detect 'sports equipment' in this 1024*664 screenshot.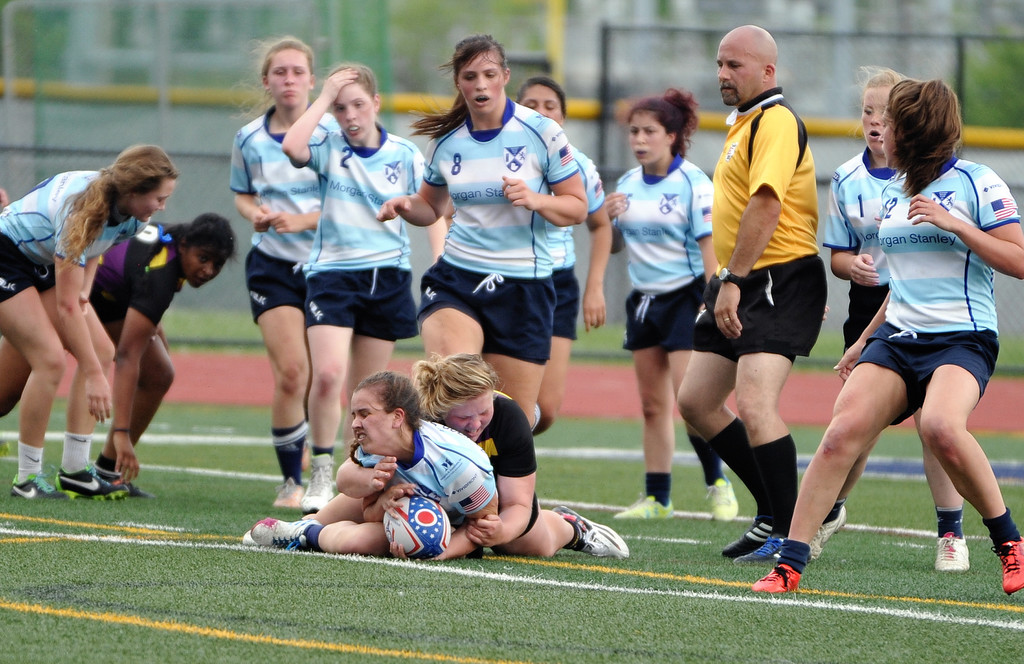
Detection: box(991, 533, 1023, 595).
